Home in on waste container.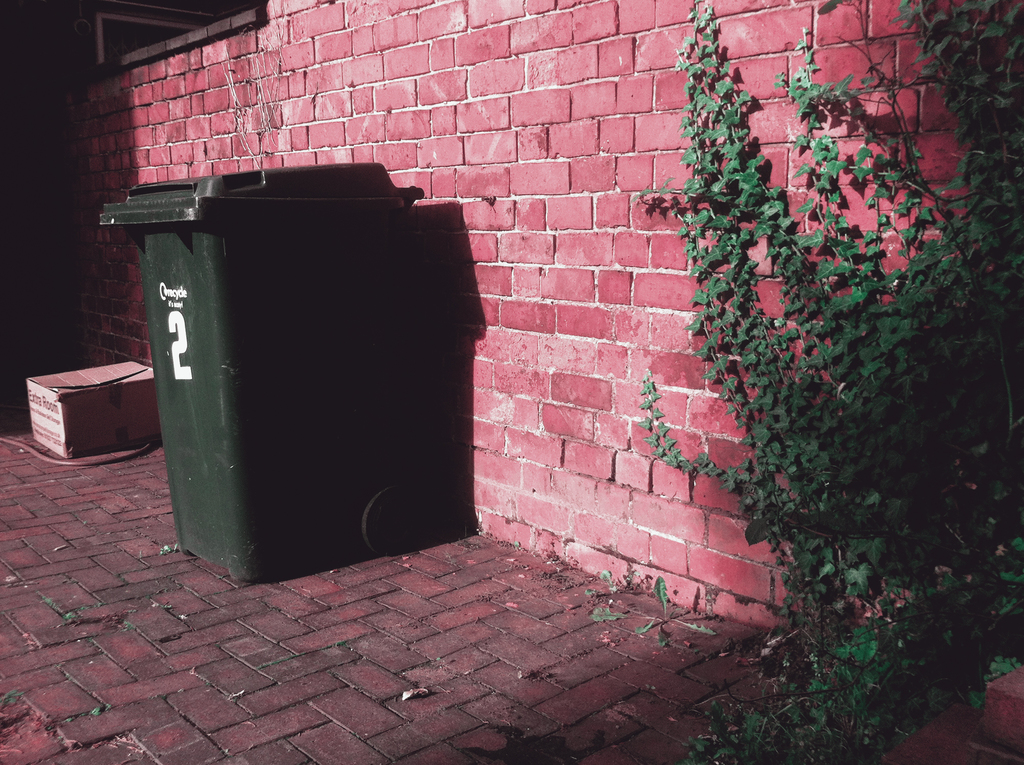
Homed in at BBox(86, 158, 398, 567).
